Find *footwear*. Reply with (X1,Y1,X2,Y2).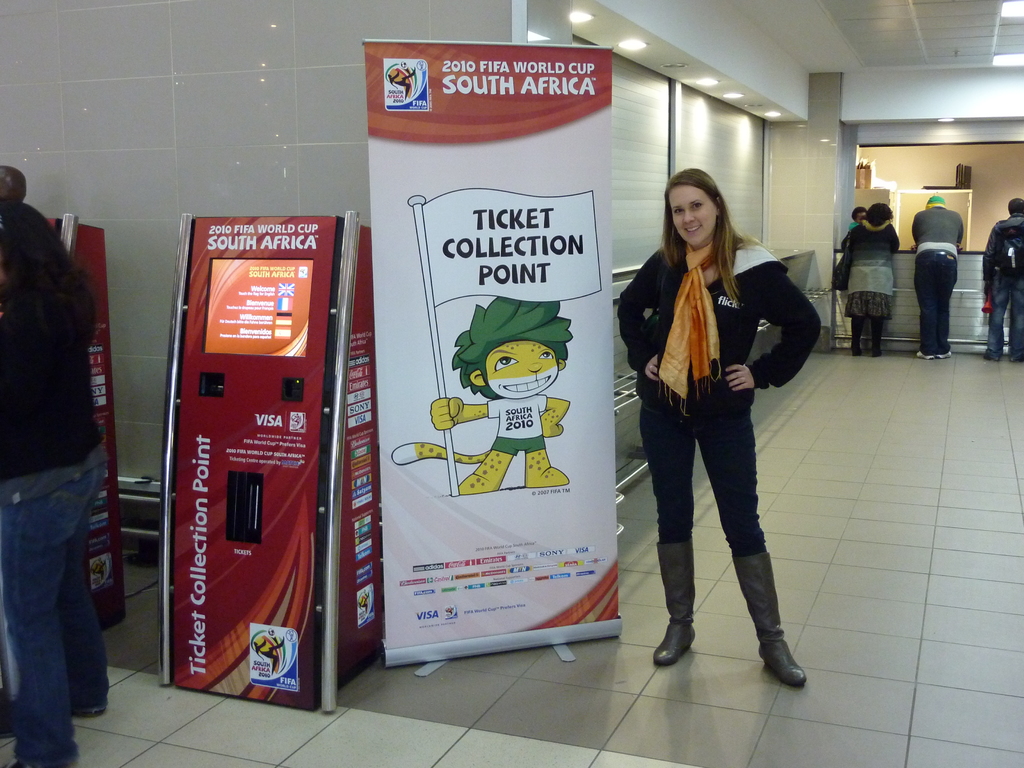
(648,532,700,667).
